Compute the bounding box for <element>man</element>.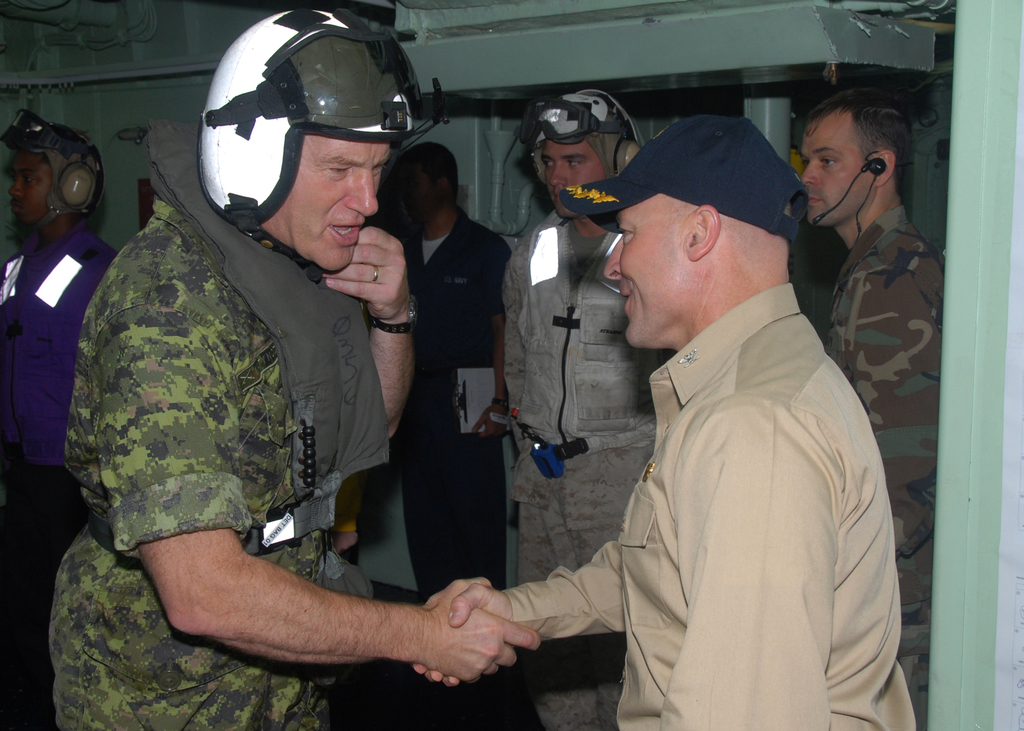
box=[393, 145, 515, 594].
